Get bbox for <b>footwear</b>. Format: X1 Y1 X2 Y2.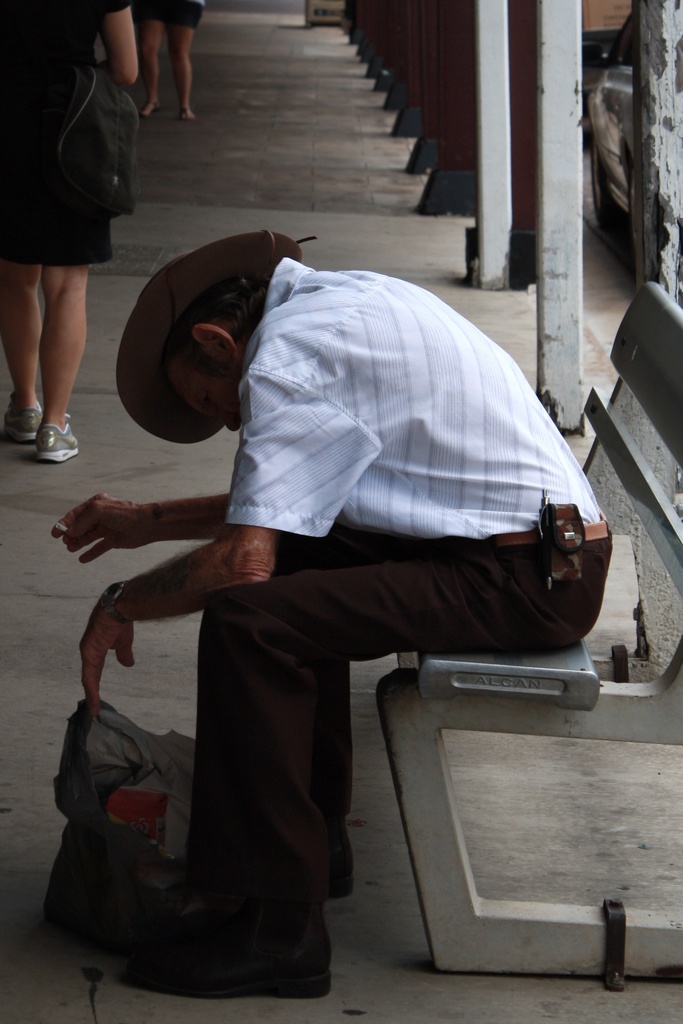
38 410 82 456.
